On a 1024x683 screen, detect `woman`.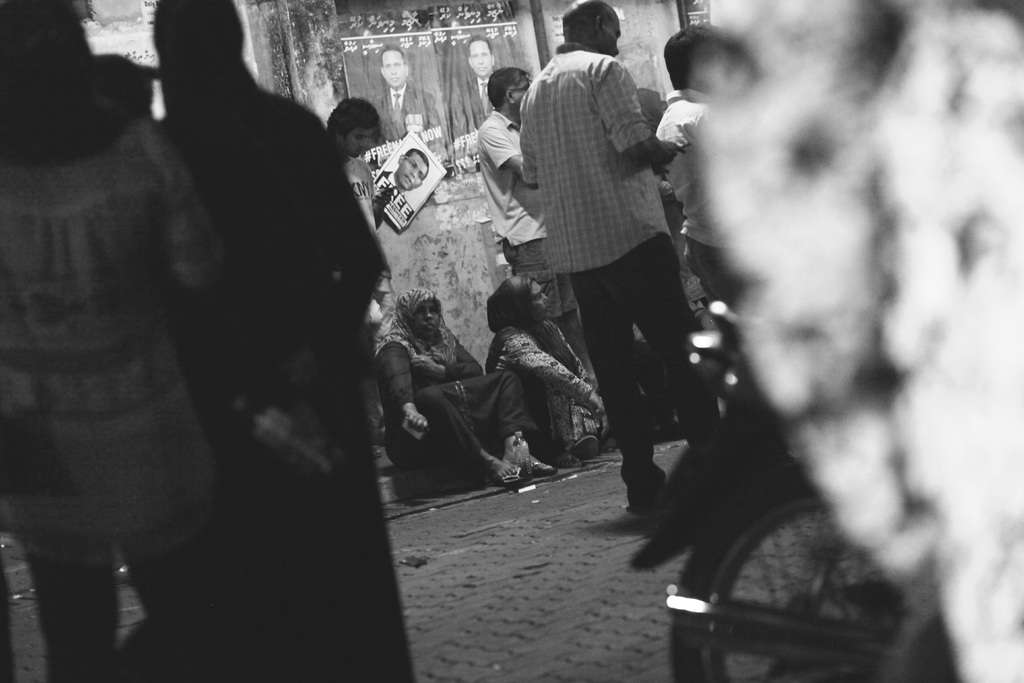
<region>484, 272, 612, 453</region>.
